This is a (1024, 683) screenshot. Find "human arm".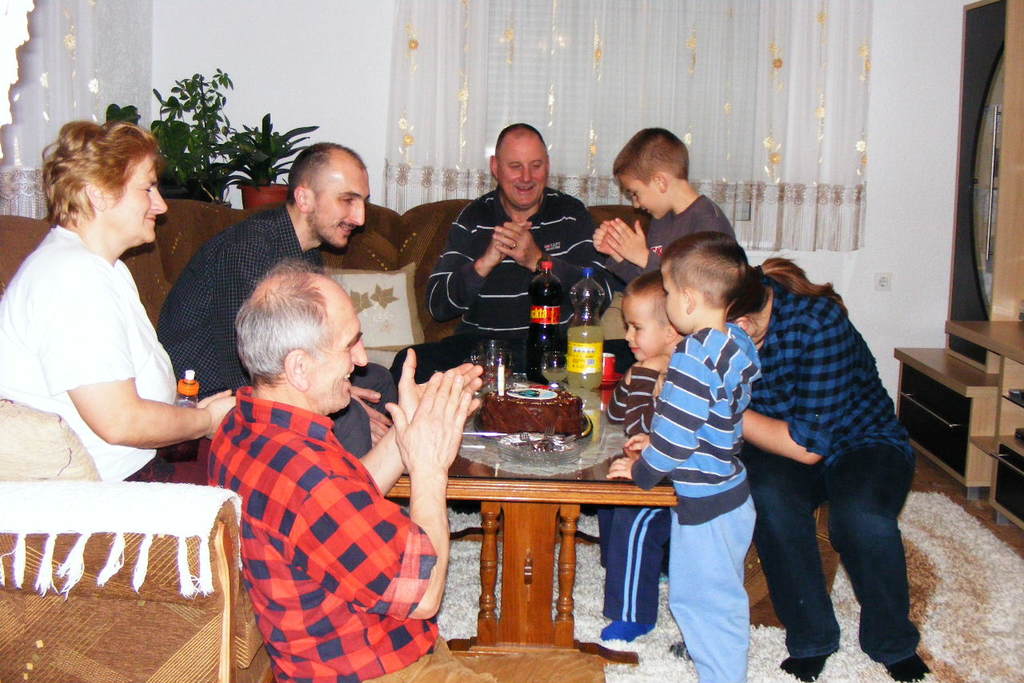
Bounding box: (606,342,712,486).
